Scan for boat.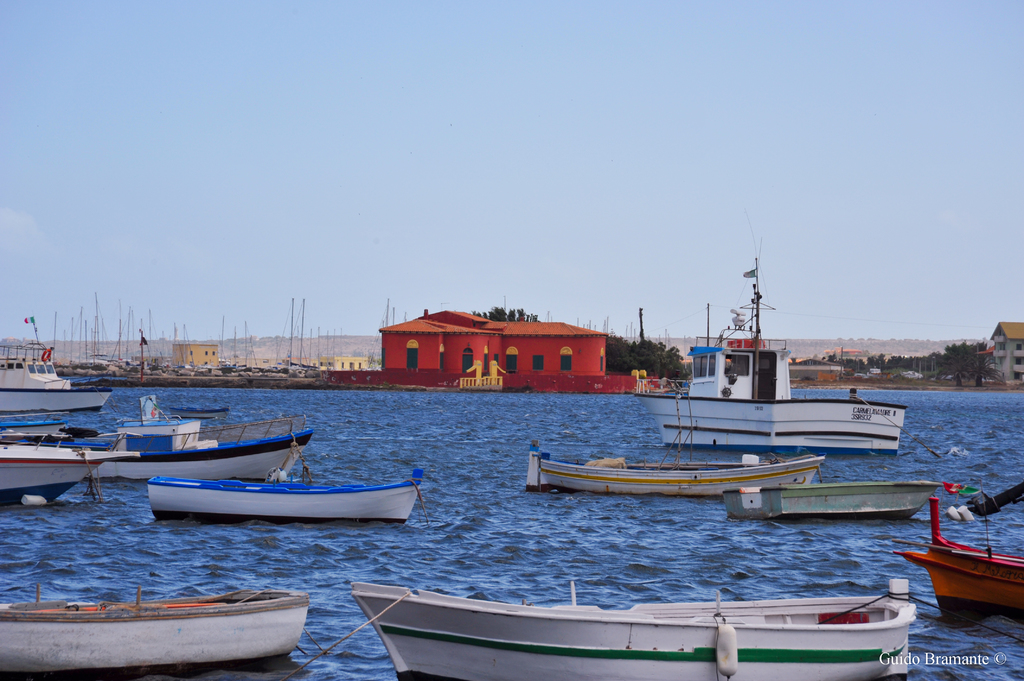
Scan result: (x1=521, y1=453, x2=826, y2=501).
